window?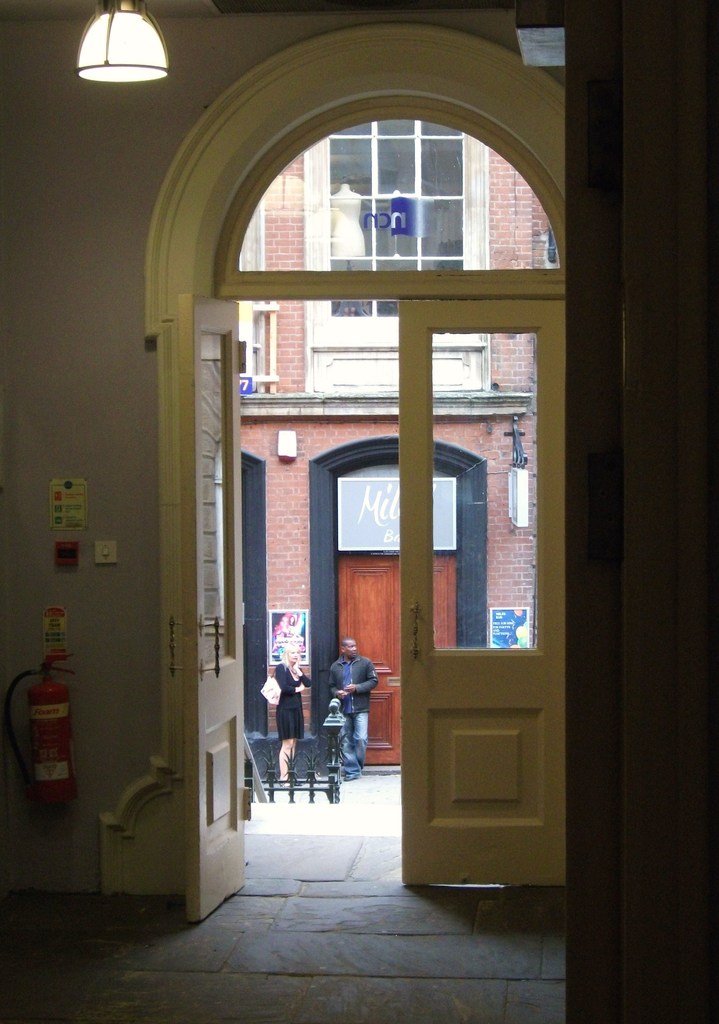
bbox=(324, 109, 472, 333)
